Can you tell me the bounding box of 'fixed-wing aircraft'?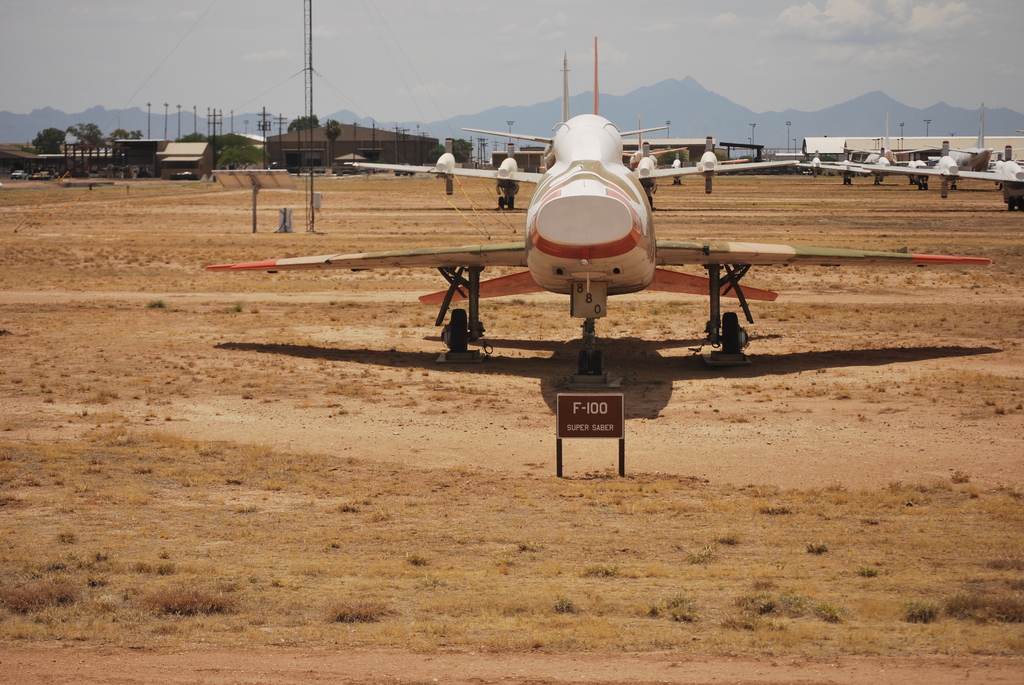
202:29:991:381.
